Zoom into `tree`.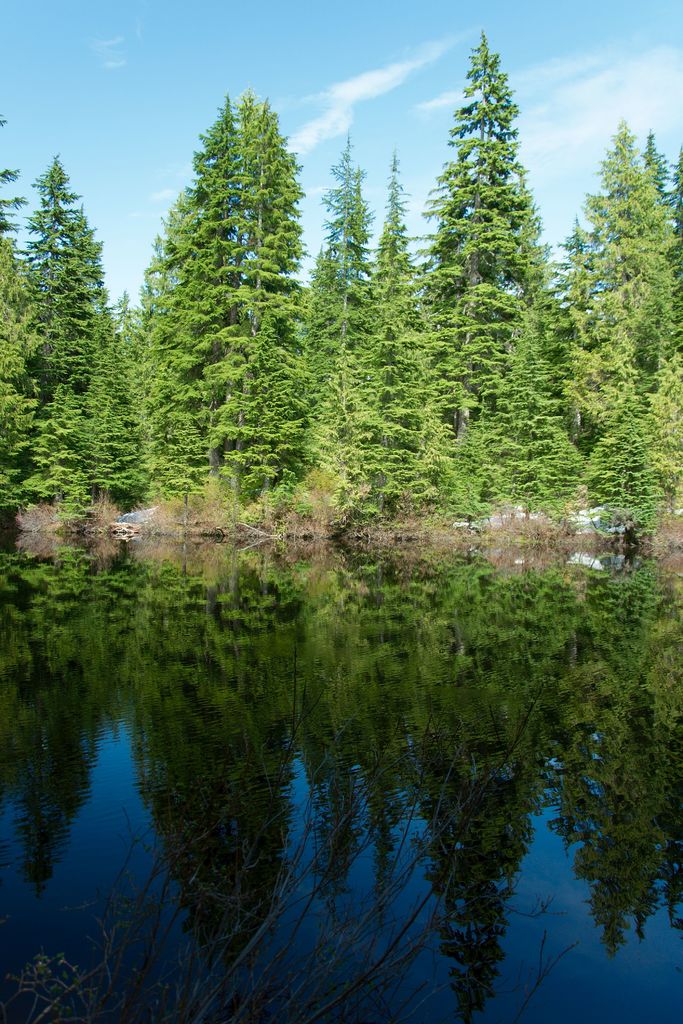
Zoom target: bbox=[118, 76, 354, 548].
